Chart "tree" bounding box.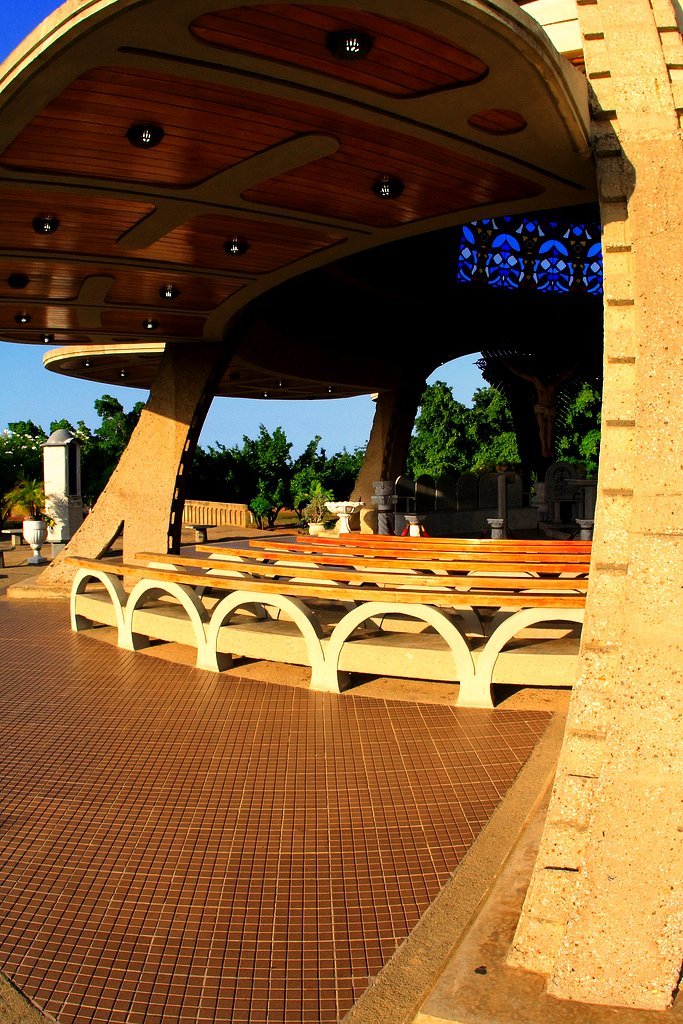
Charted: [397,375,478,470].
